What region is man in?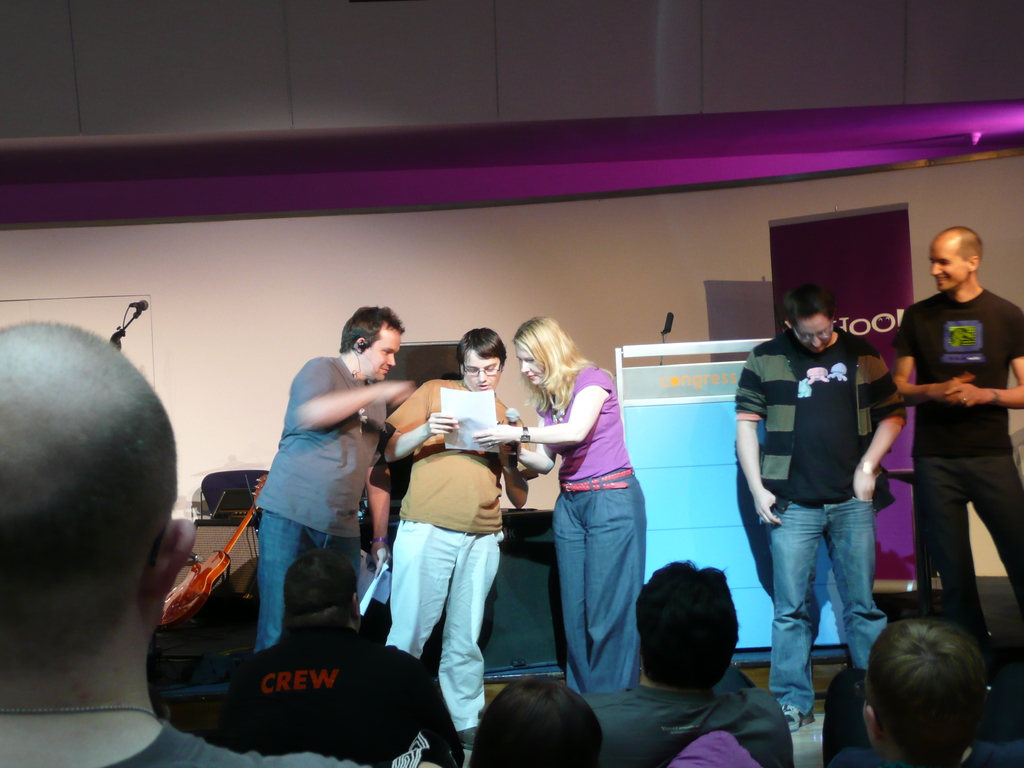
x1=252 y1=304 x2=415 y2=653.
